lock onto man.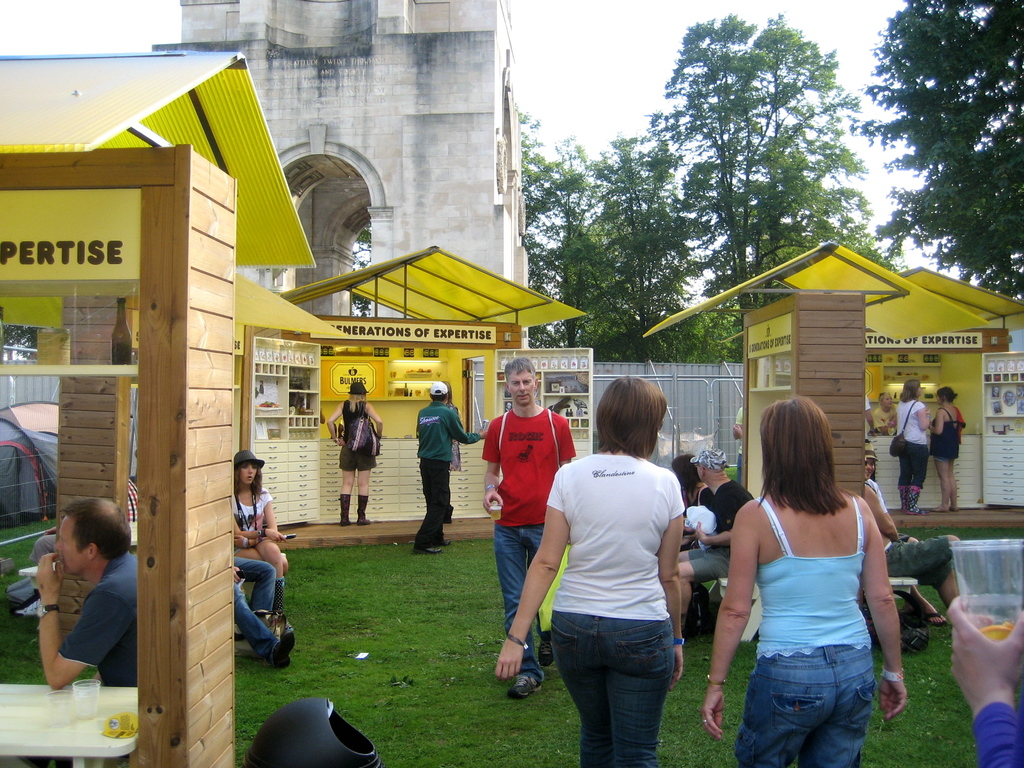
Locked: l=479, t=364, r=572, b=682.
